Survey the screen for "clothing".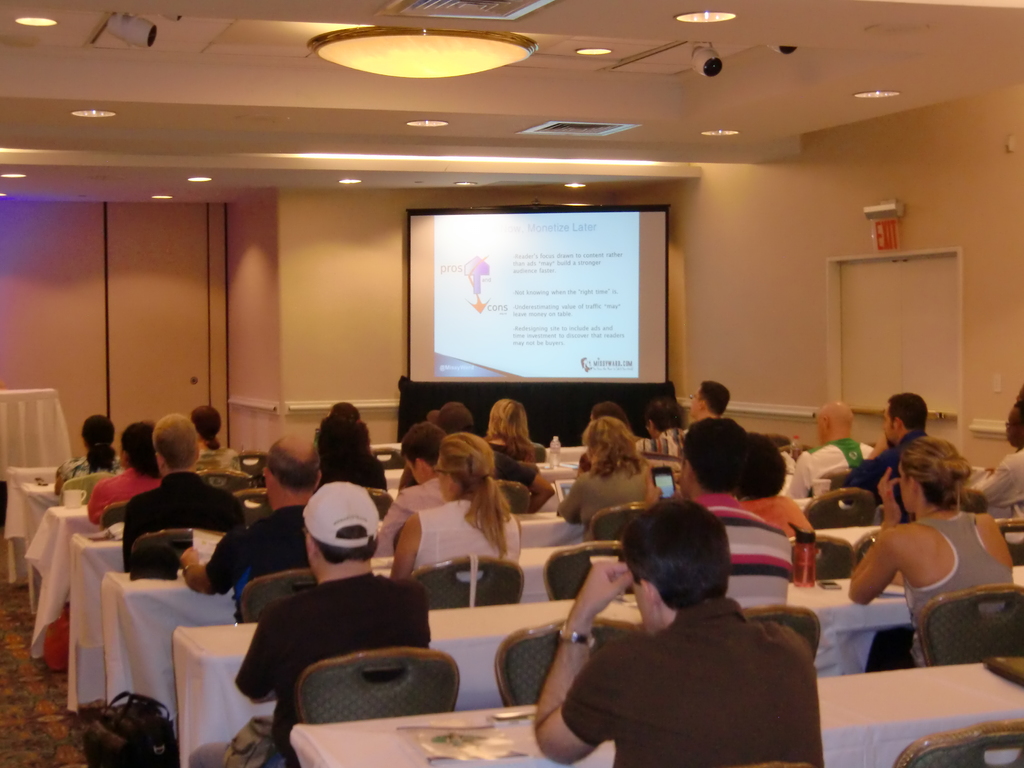
Survey found: {"x1": 483, "y1": 449, "x2": 534, "y2": 484}.
